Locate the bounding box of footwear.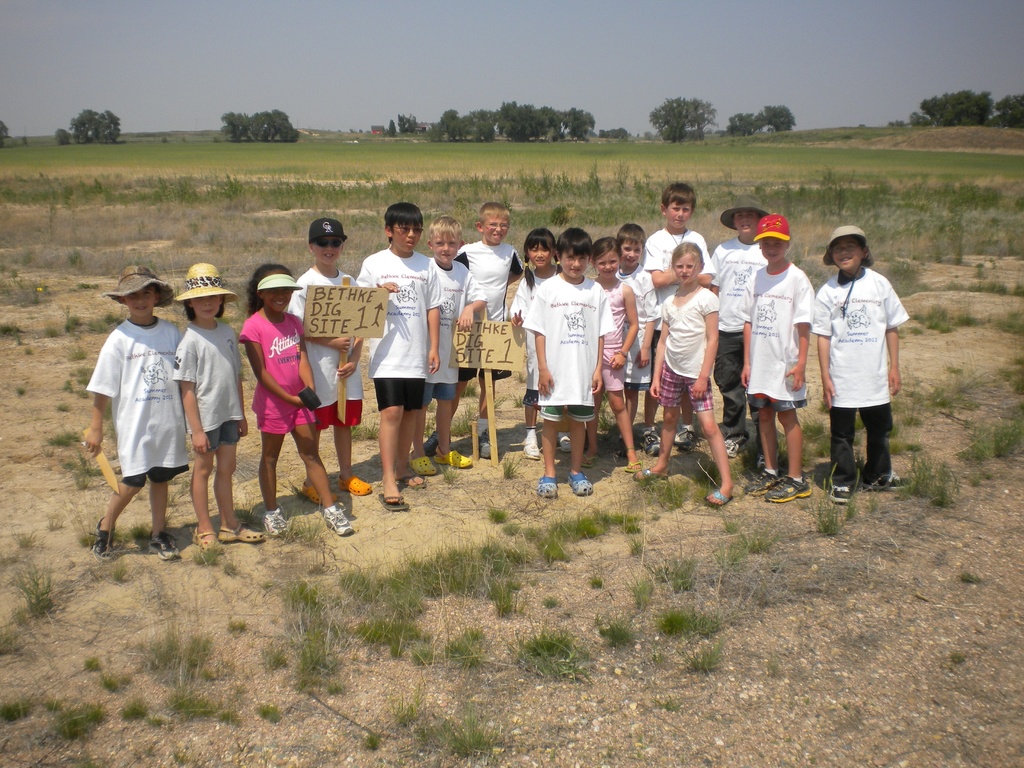
Bounding box: 262:509:283:537.
